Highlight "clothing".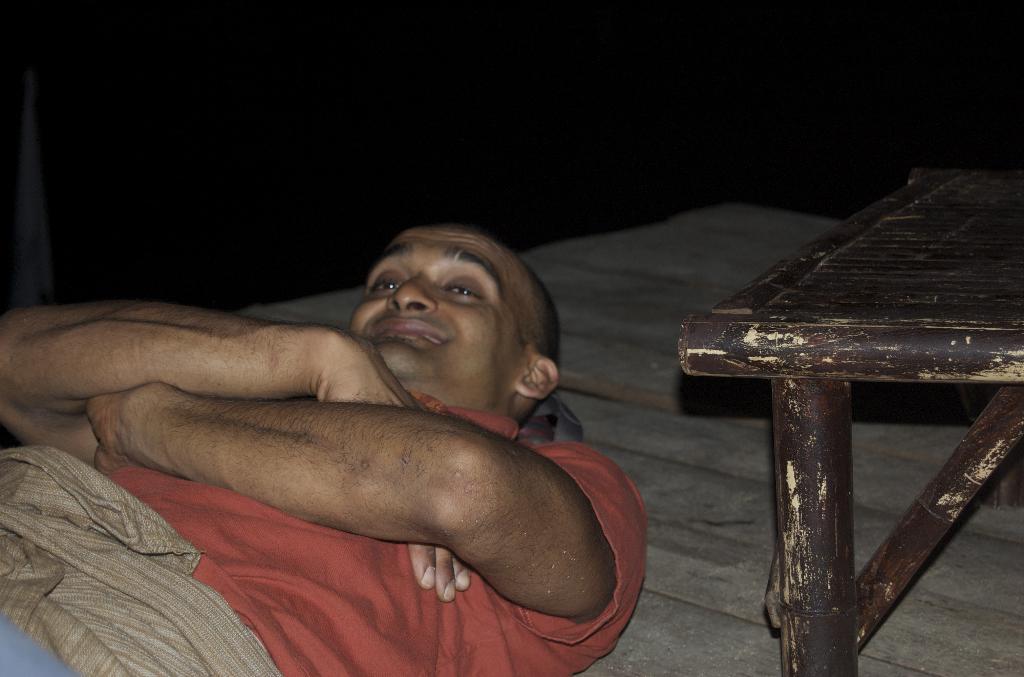
Highlighted region: (0,389,652,676).
